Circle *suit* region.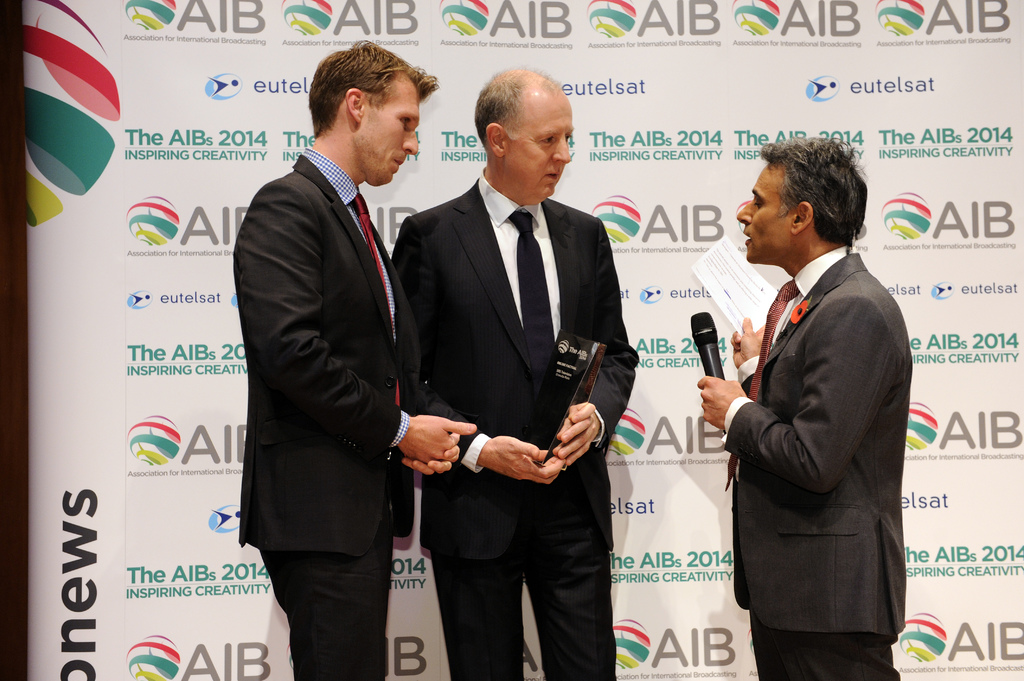
Region: [401, 66, 639, 664].
